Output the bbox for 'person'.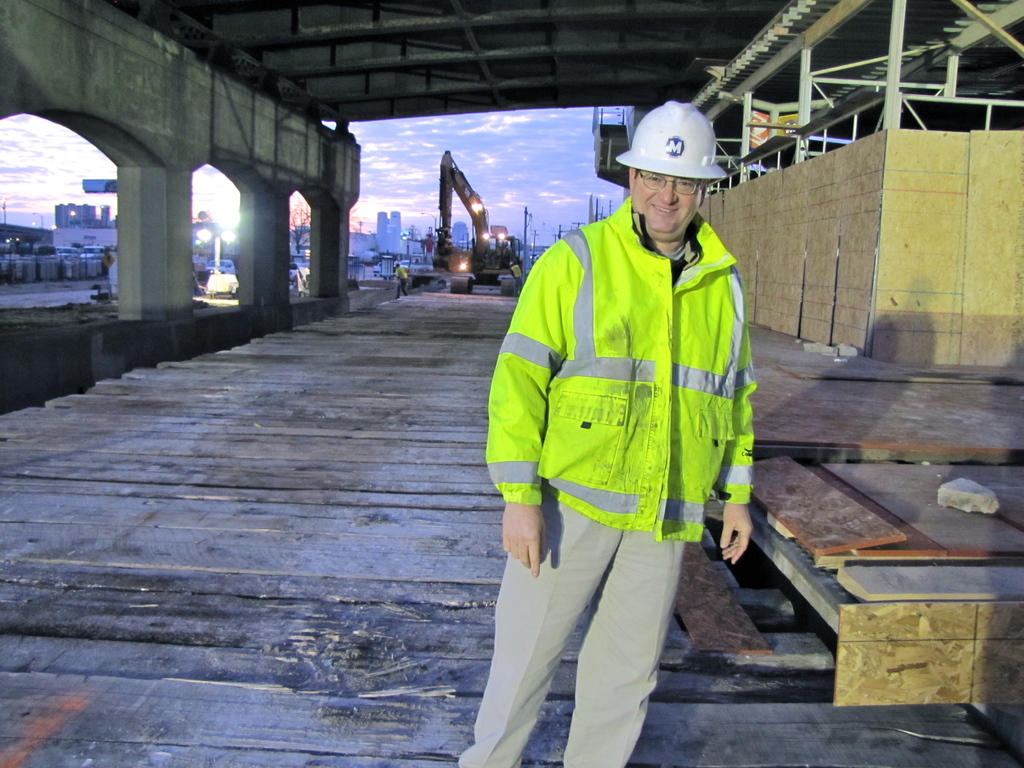
Rect(457, 100, 752, 767).
